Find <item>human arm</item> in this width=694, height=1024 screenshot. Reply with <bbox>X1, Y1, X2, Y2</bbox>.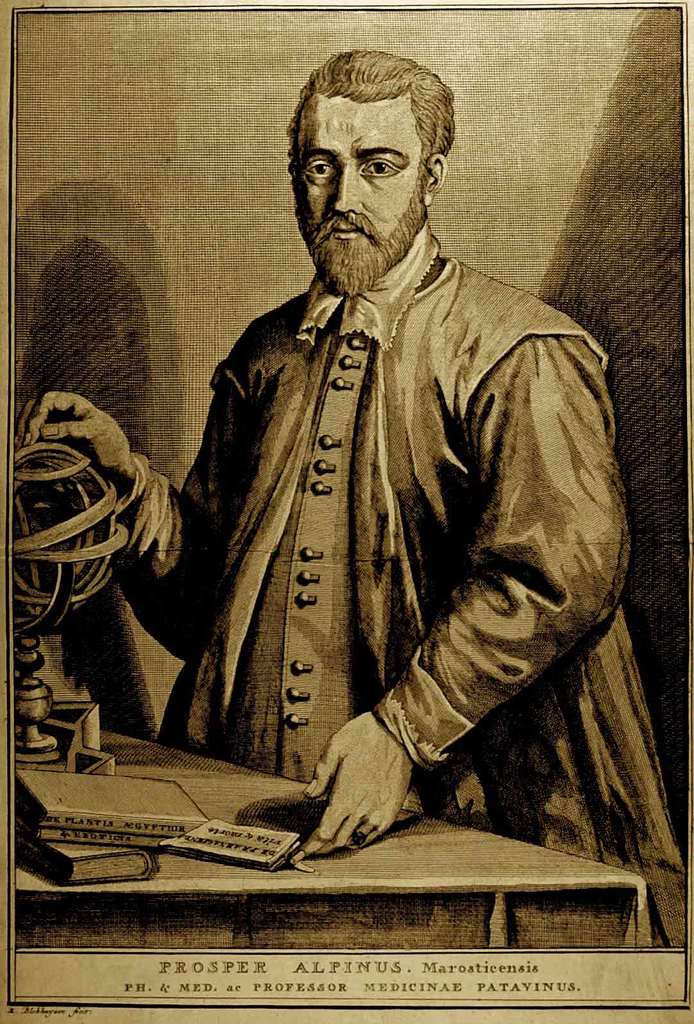
<bbox>316, 314, 618, 858</bbox>.
